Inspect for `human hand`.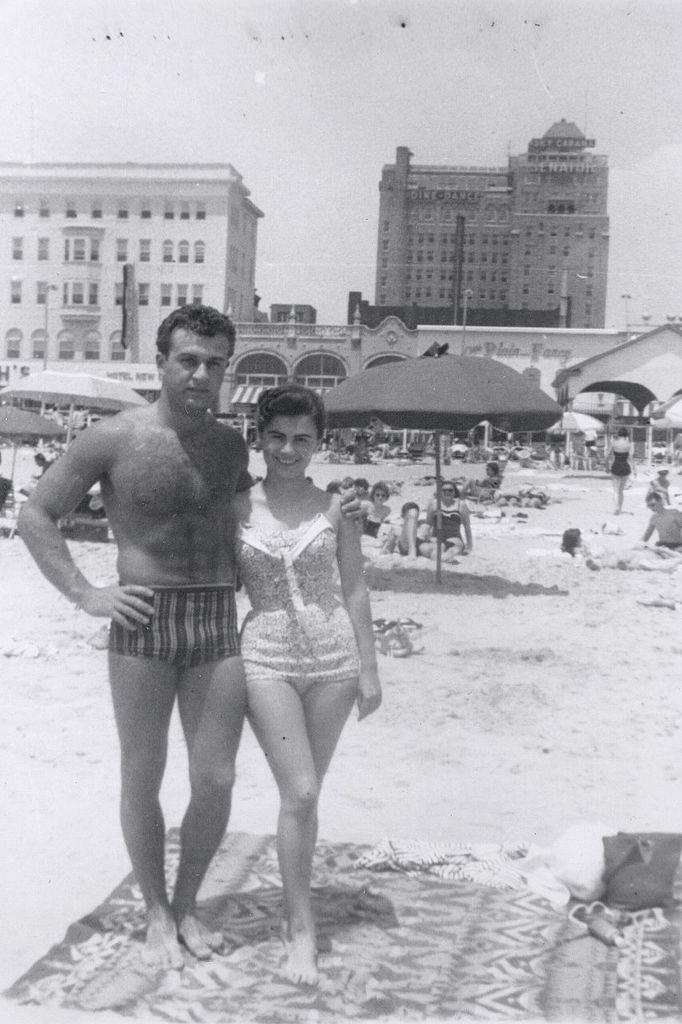
Inspection: <region>335, 473, 369, 530</region>.
